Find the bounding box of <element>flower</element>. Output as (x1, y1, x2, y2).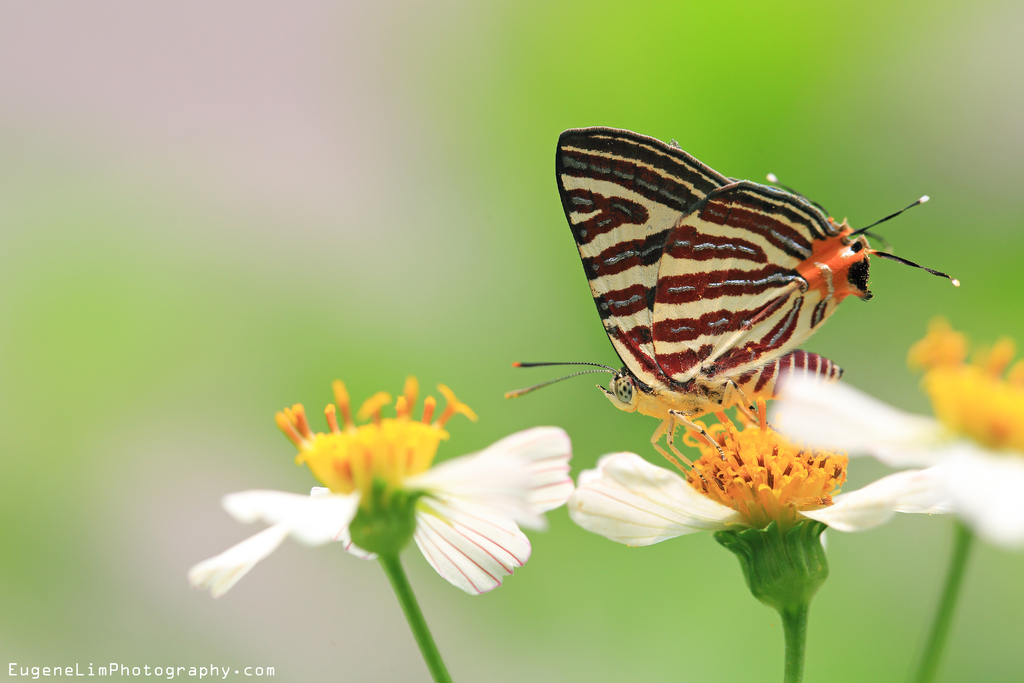
(771, 310, 1023, 548).
